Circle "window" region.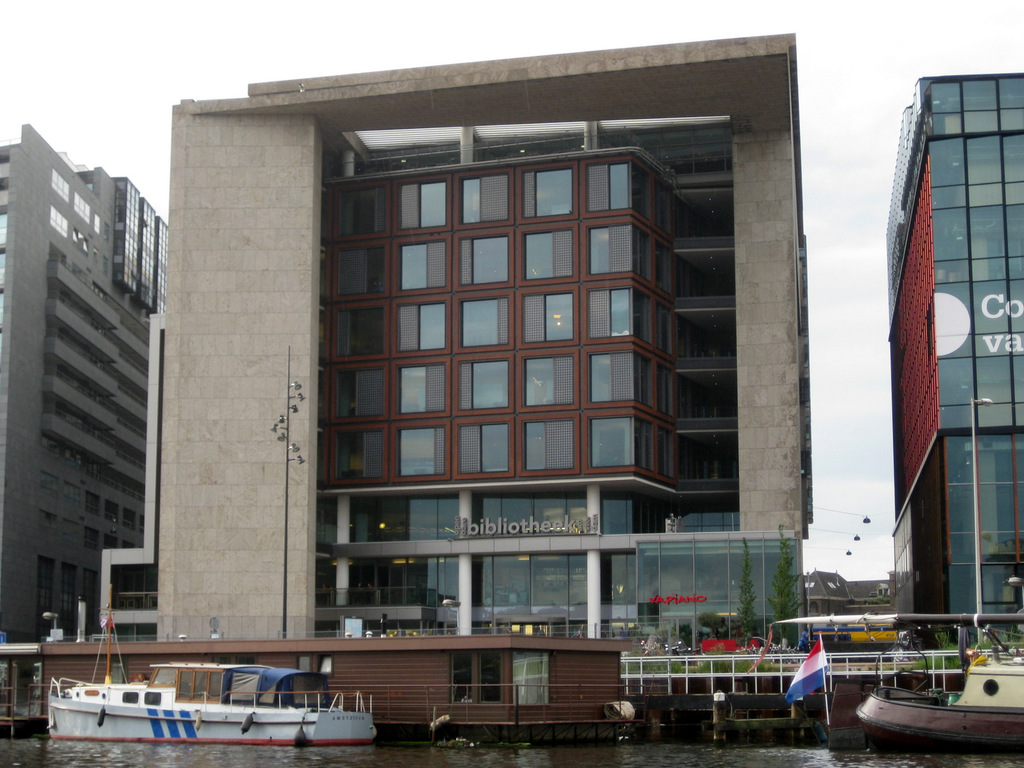
Region: (x1=641, y1=420, x2=674, y2=479).
